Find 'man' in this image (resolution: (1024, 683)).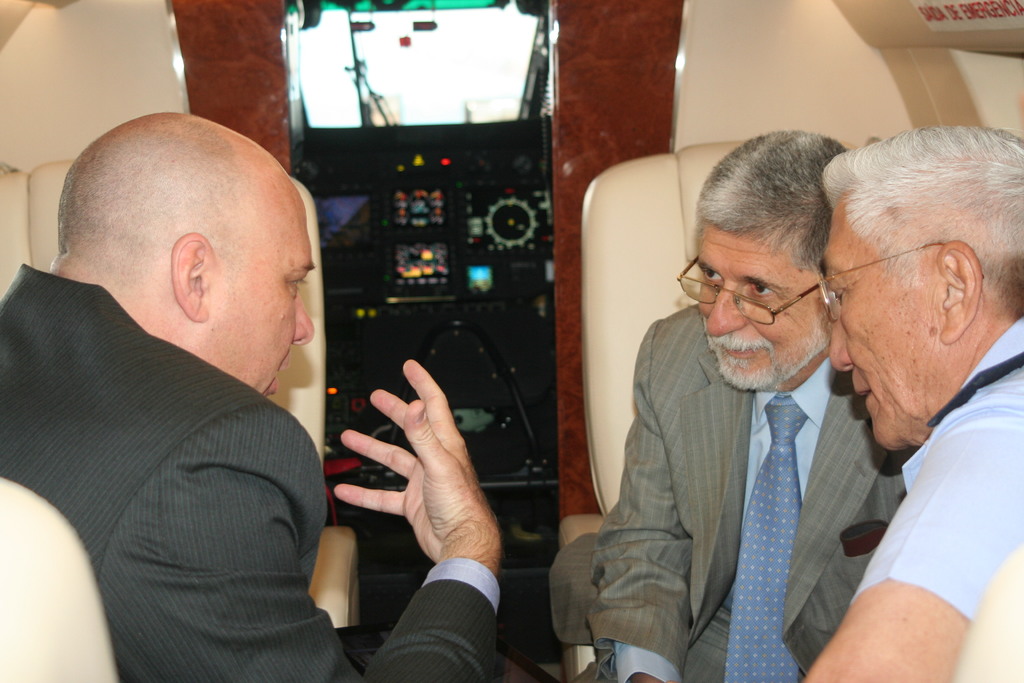
x1=794 y1=122 x2=1023 y2=682.
